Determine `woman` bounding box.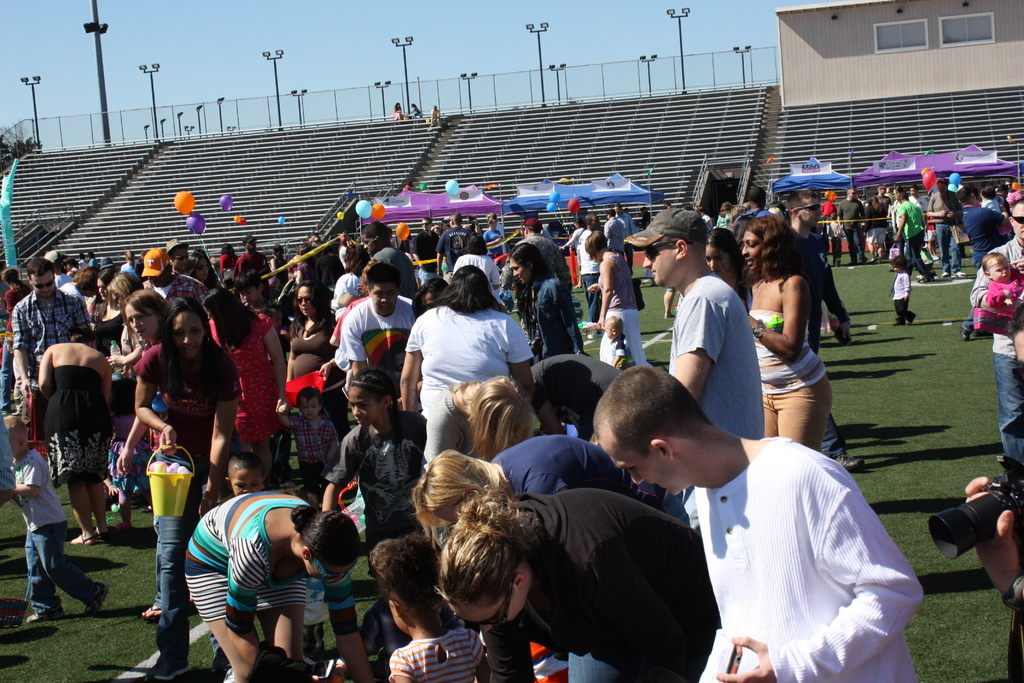
Determined: x1=509, y1=240, x2=589, y2=355.
